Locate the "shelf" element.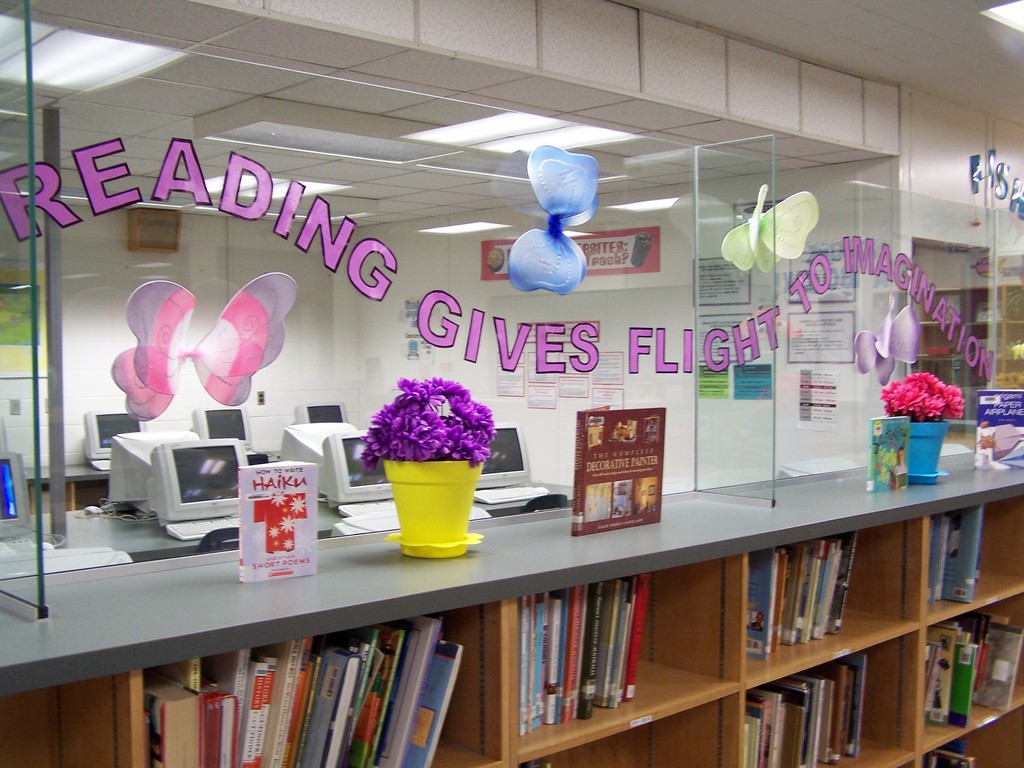
Element bbox: detection(515, 685, 746, 767).
